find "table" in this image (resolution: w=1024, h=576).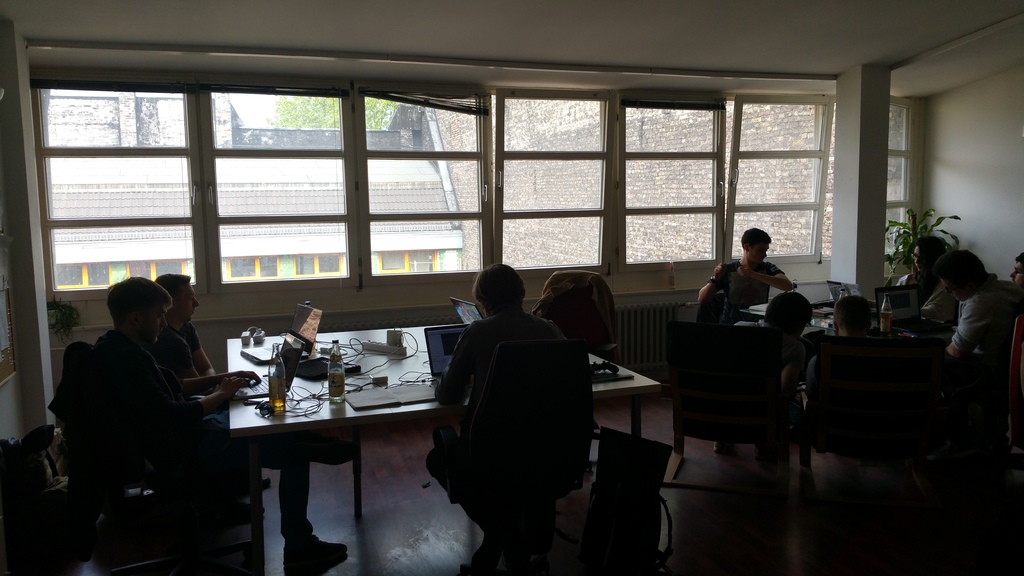
(728, 292, 964, 346).
